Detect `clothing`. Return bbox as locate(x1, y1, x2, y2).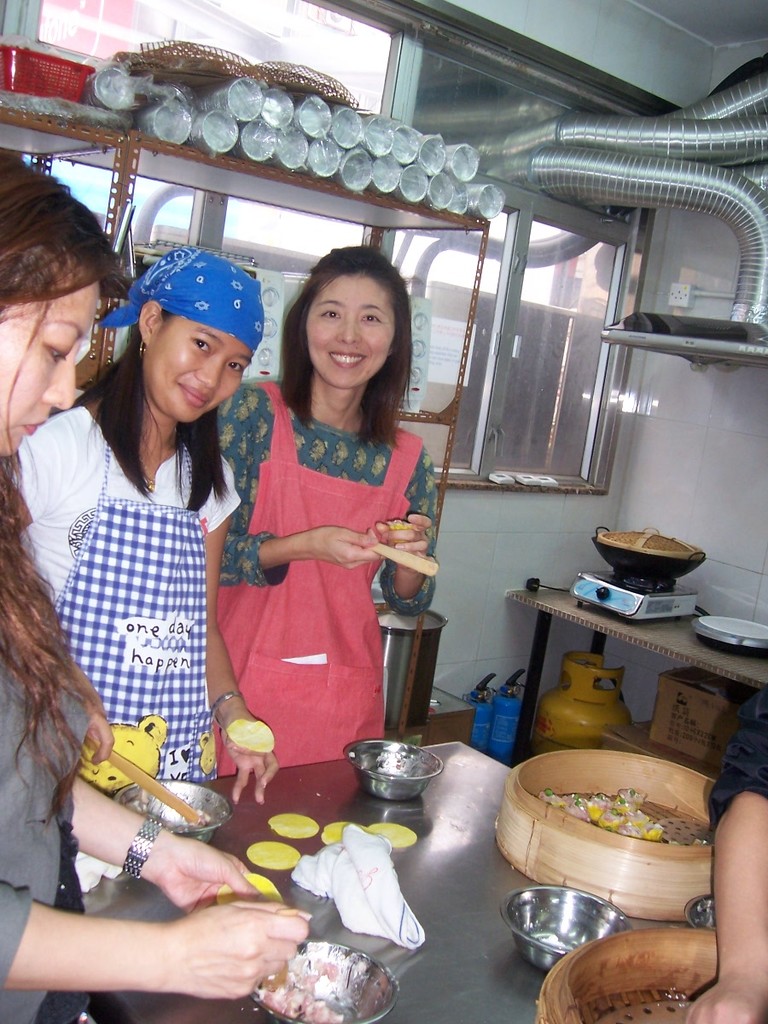
locate(15, 392, 247, 612).
